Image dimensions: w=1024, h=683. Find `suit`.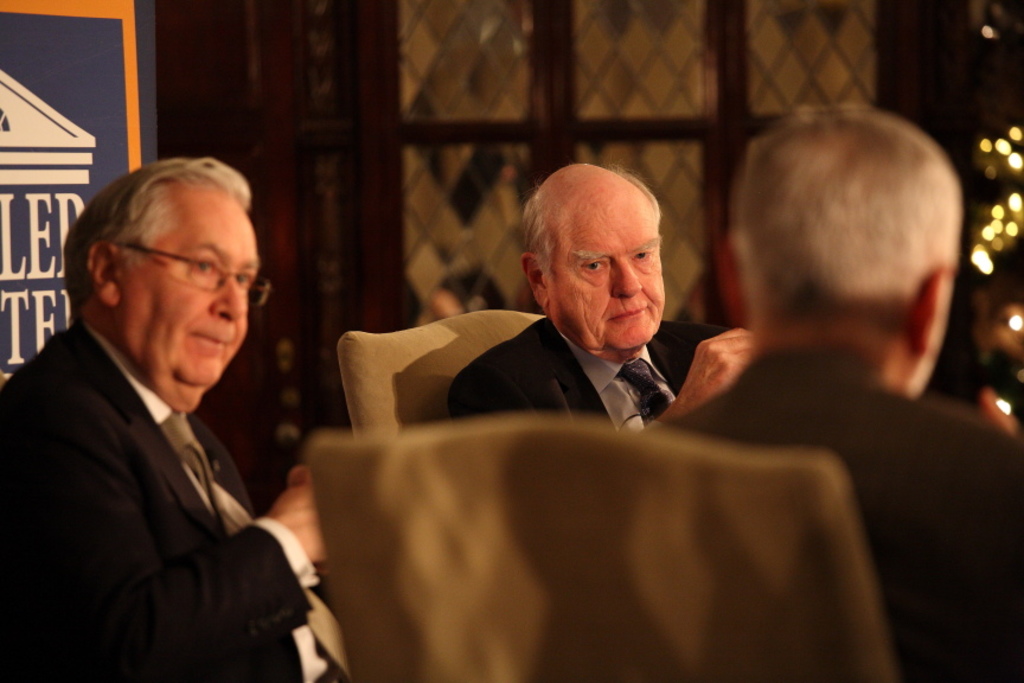
box(436, 315, 745, 442).
